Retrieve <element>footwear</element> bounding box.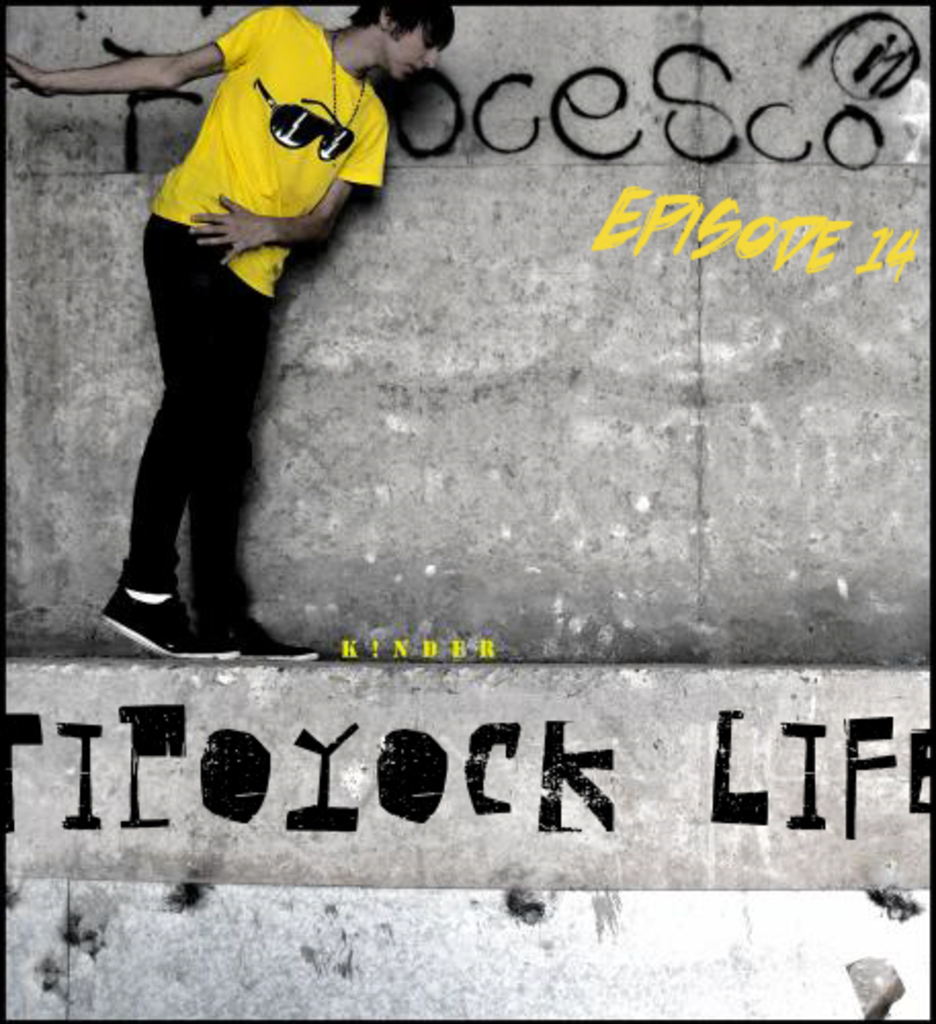
Bounding box: 199/614/317/655.
